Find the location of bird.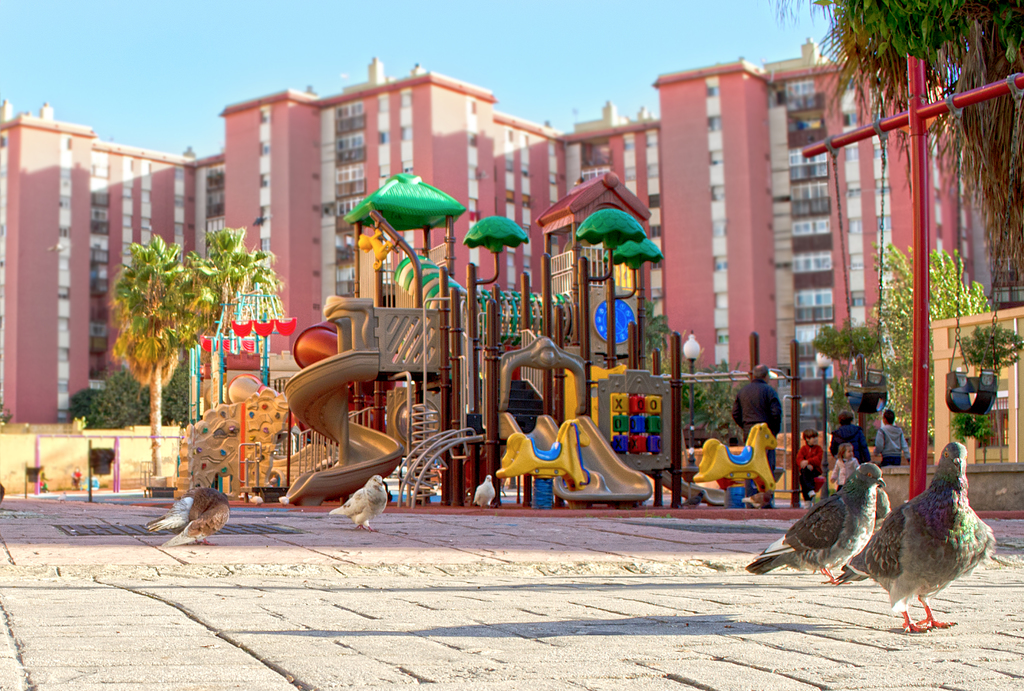
Location: bbox(679, 492, 707, 511).
